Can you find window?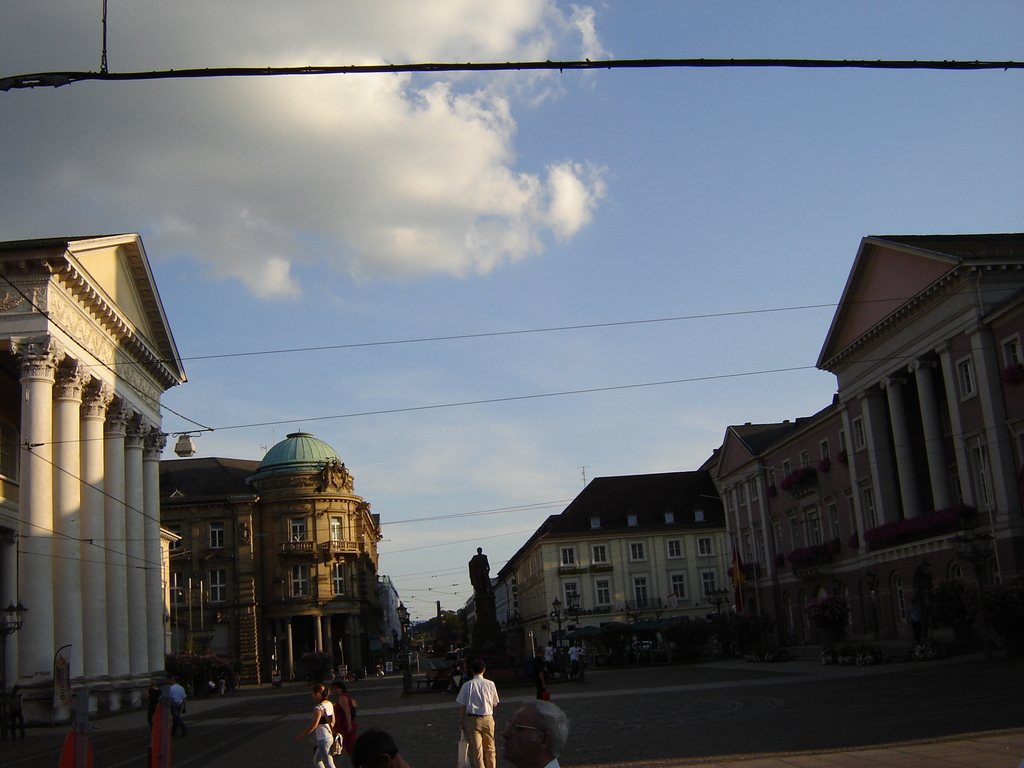
Yes, bounding box: x1=1001, y1=333, x2=1021, y2=367.
